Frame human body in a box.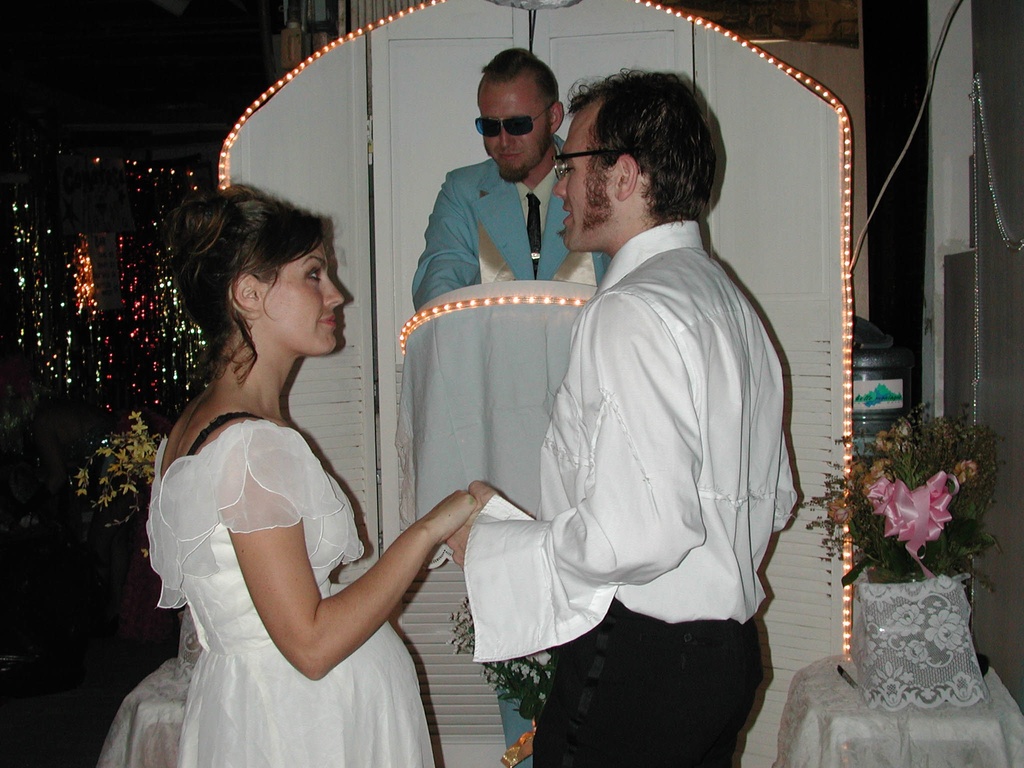
{"left": 159, "top": 239, "right": 458, "bottom": 767}.
